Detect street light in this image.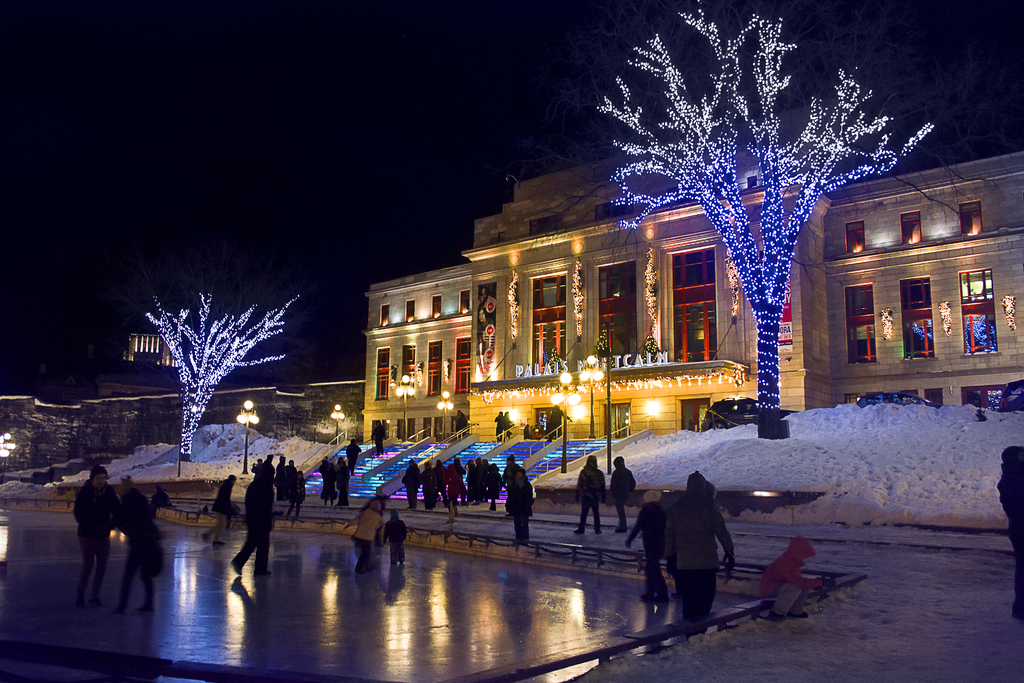
Detection: (left=398, top=374, right=417, bottom=441).
